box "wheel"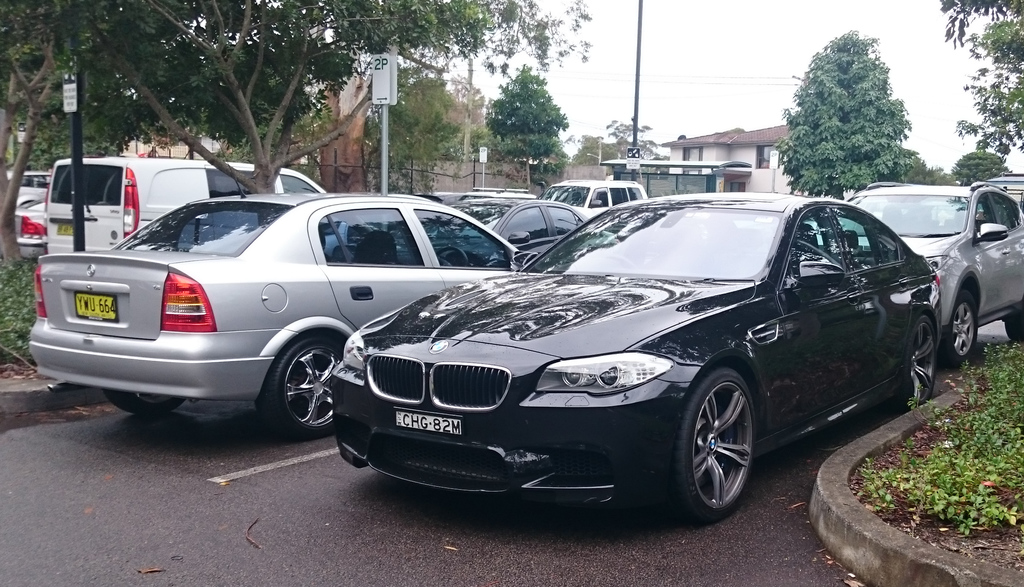
bbox(890, 318, 936, 410)
